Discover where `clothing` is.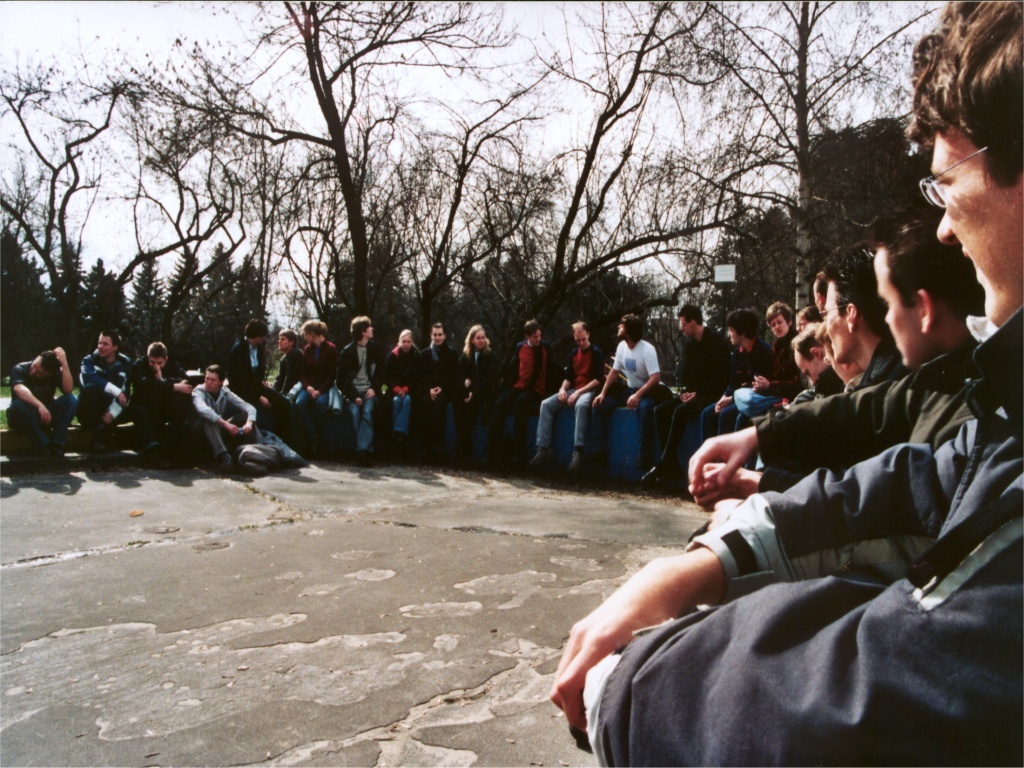
Discovered at 127,364,183,445.
